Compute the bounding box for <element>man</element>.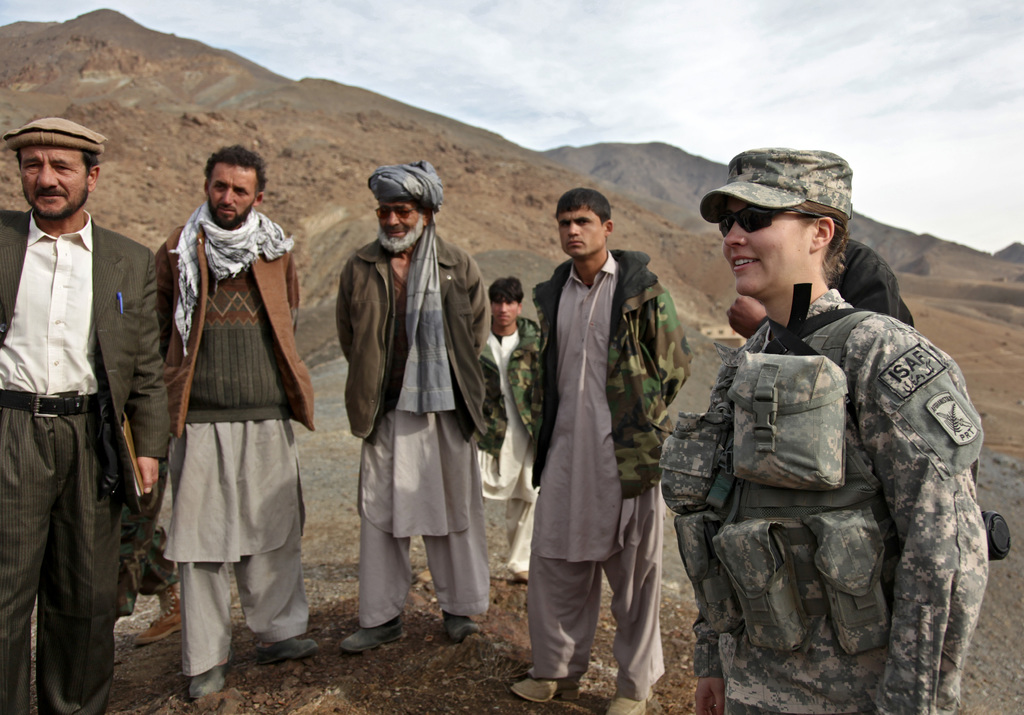
select_region(129, 149, 296, 648).
